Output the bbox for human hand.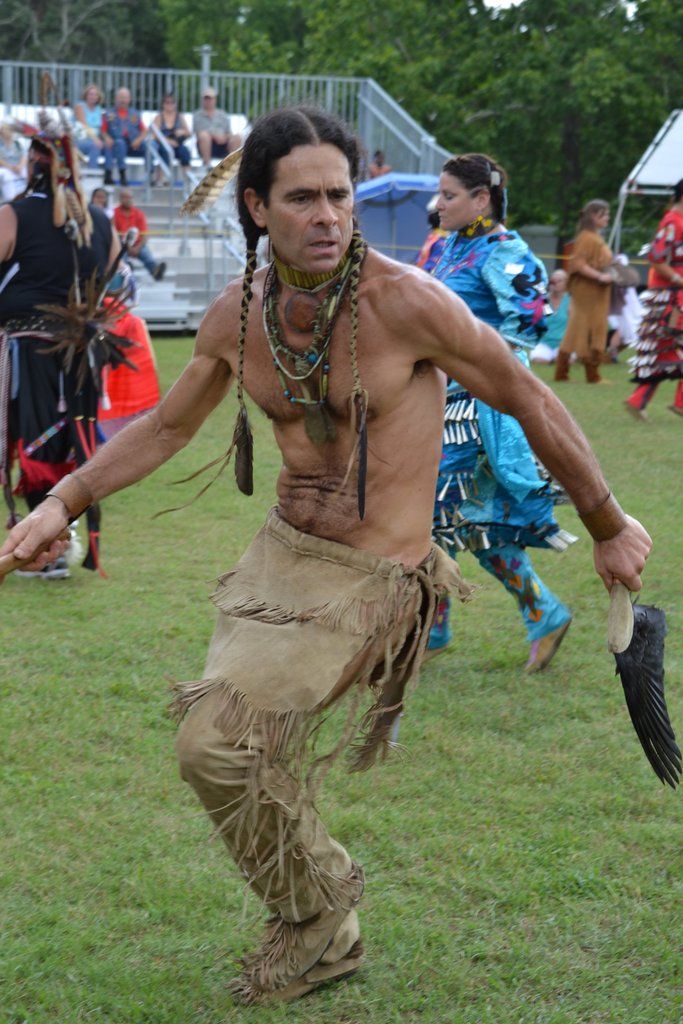
select_region(598, 269, 616, 287).
